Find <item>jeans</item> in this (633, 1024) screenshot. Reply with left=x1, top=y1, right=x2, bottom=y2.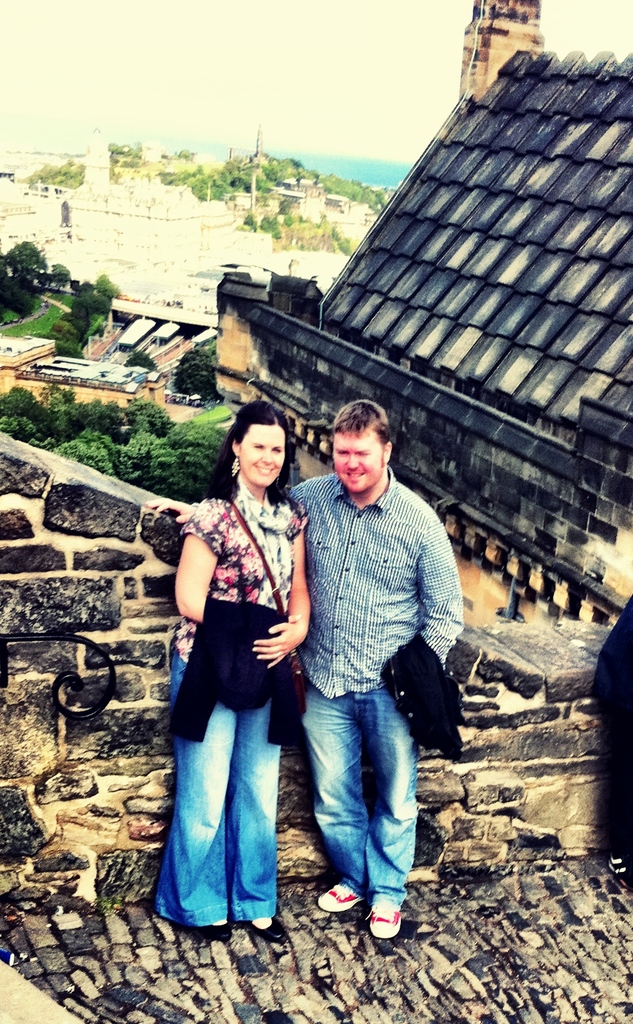
left=299, top=673, right=428, bottom=932.
